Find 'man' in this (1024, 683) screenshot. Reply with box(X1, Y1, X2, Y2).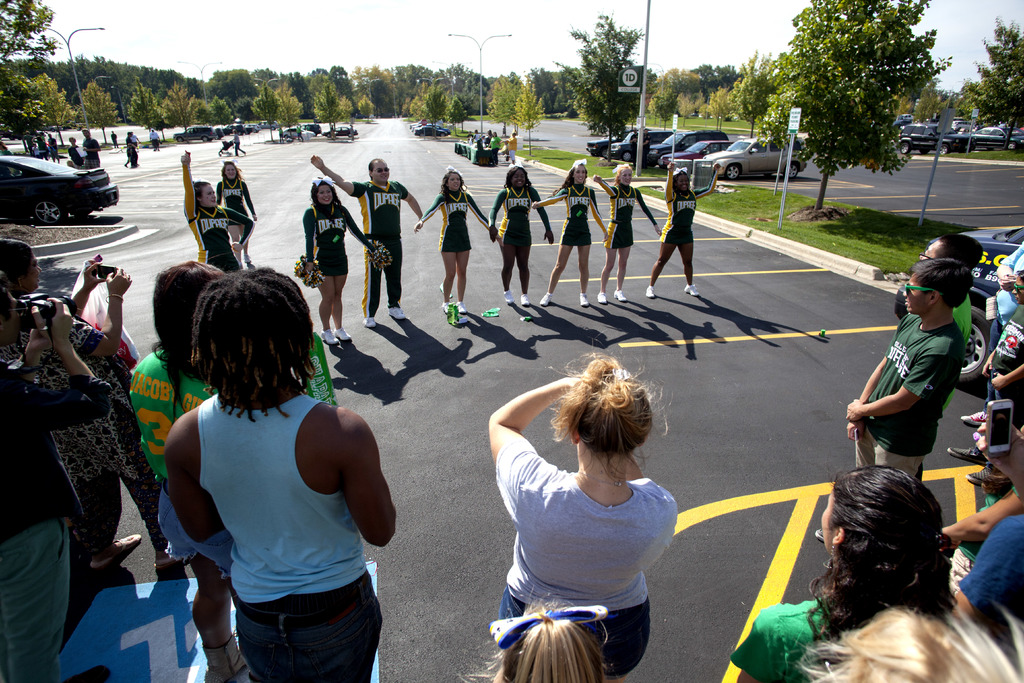
box(163, 263, 397, 682).
